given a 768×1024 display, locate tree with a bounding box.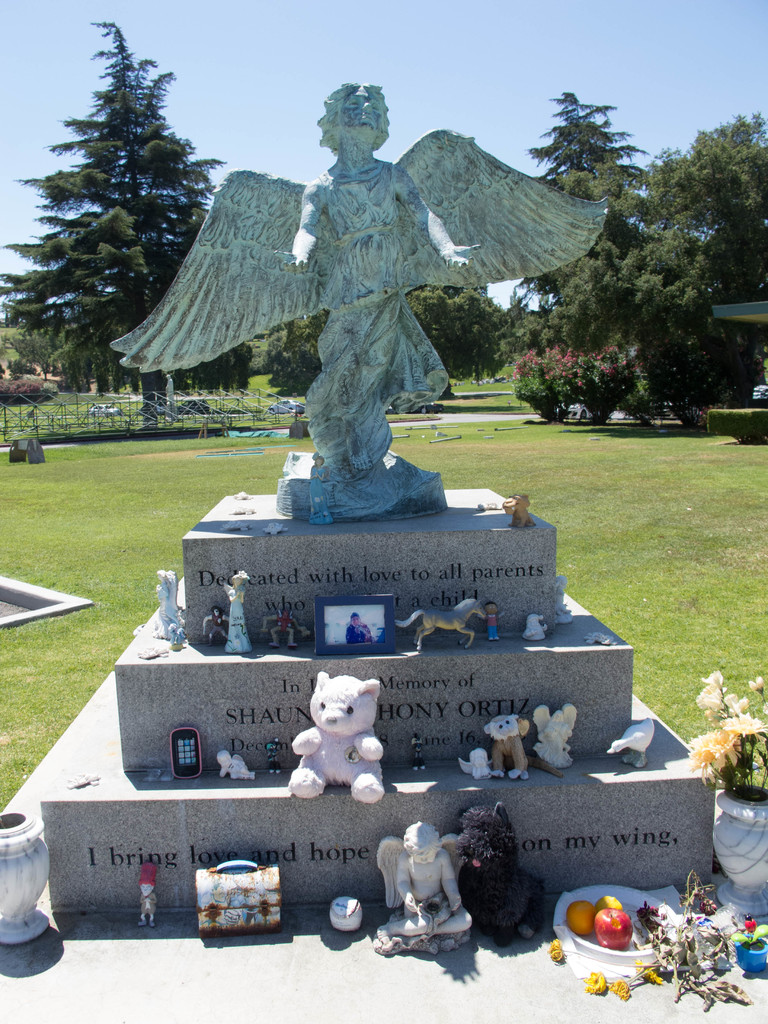
Located: box(511, 221, 726, 417).
